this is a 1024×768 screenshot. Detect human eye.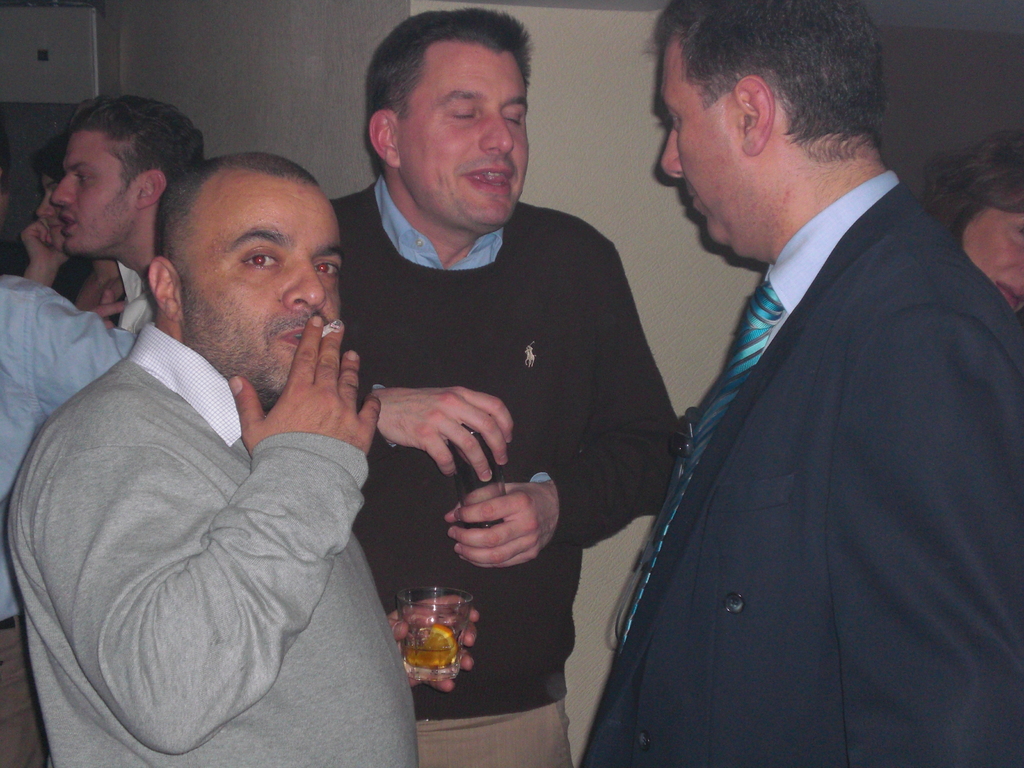
select_region(666, 112, 678, 129).
